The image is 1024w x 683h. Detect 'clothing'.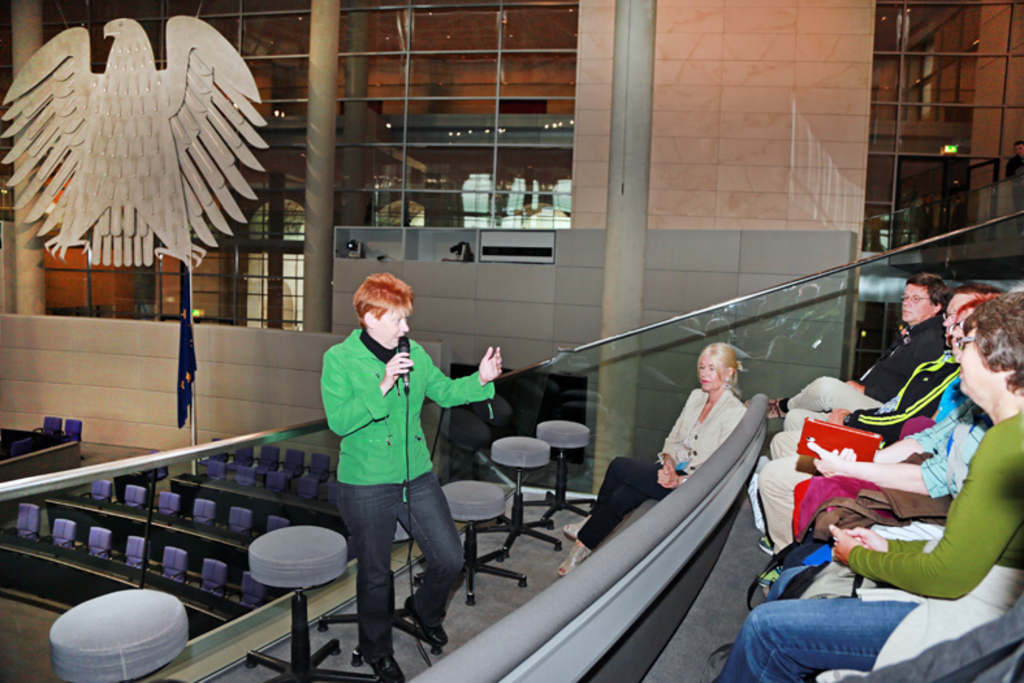
Detection: <bbox>795, 401, 998, 549</bbox>.
